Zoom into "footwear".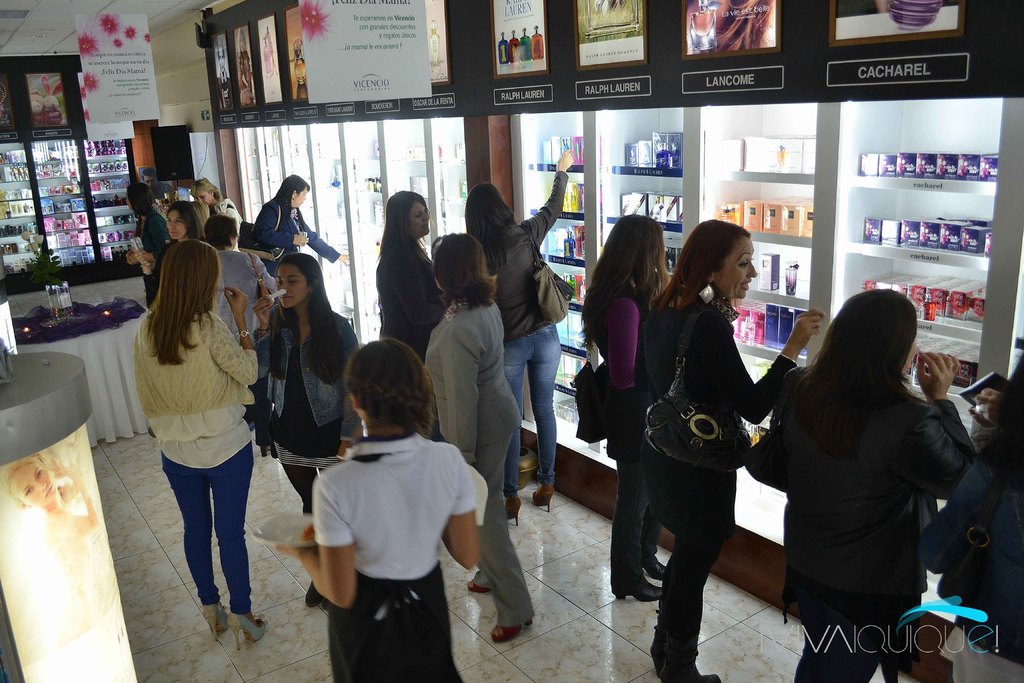
Zoom target: Rect(644, 554, 665, 581).
